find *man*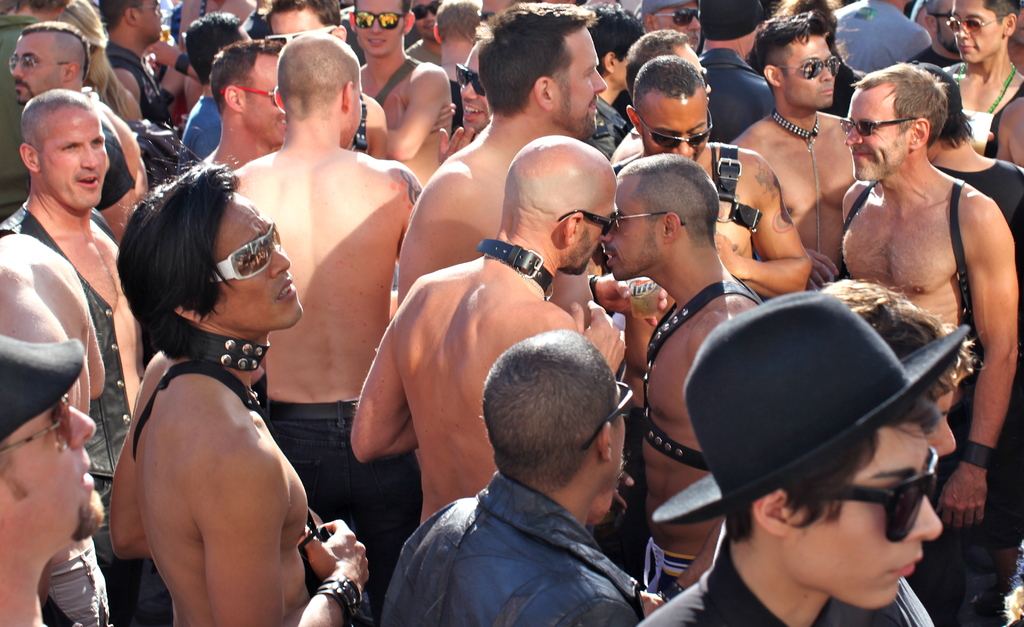
385/0/648/314
